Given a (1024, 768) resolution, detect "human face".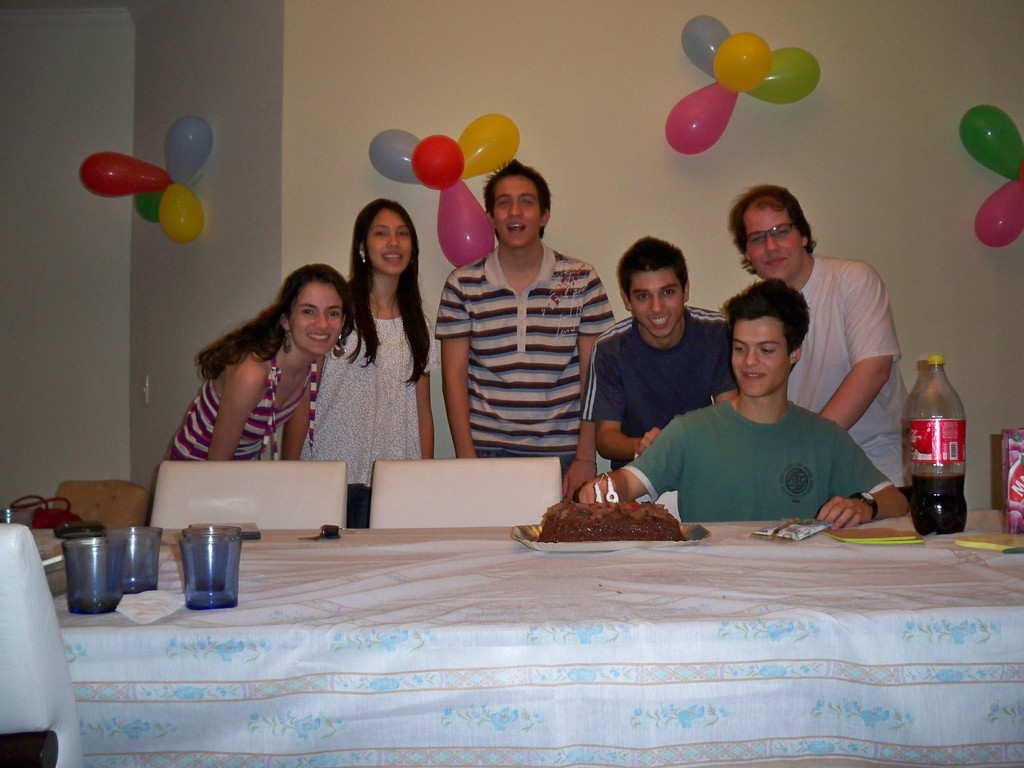
left=742, top=206, right=801, bottom=279.
